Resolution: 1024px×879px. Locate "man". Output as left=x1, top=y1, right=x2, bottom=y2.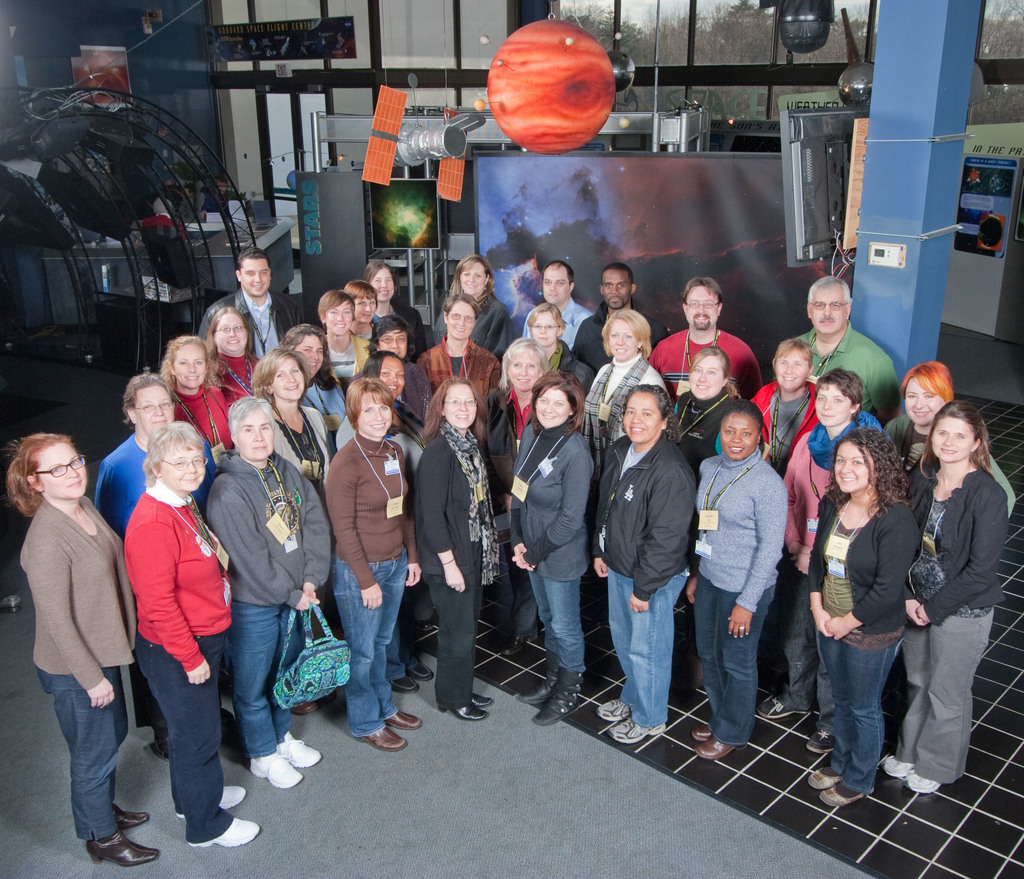
left=647, top=277, right=764, bottom=399.
